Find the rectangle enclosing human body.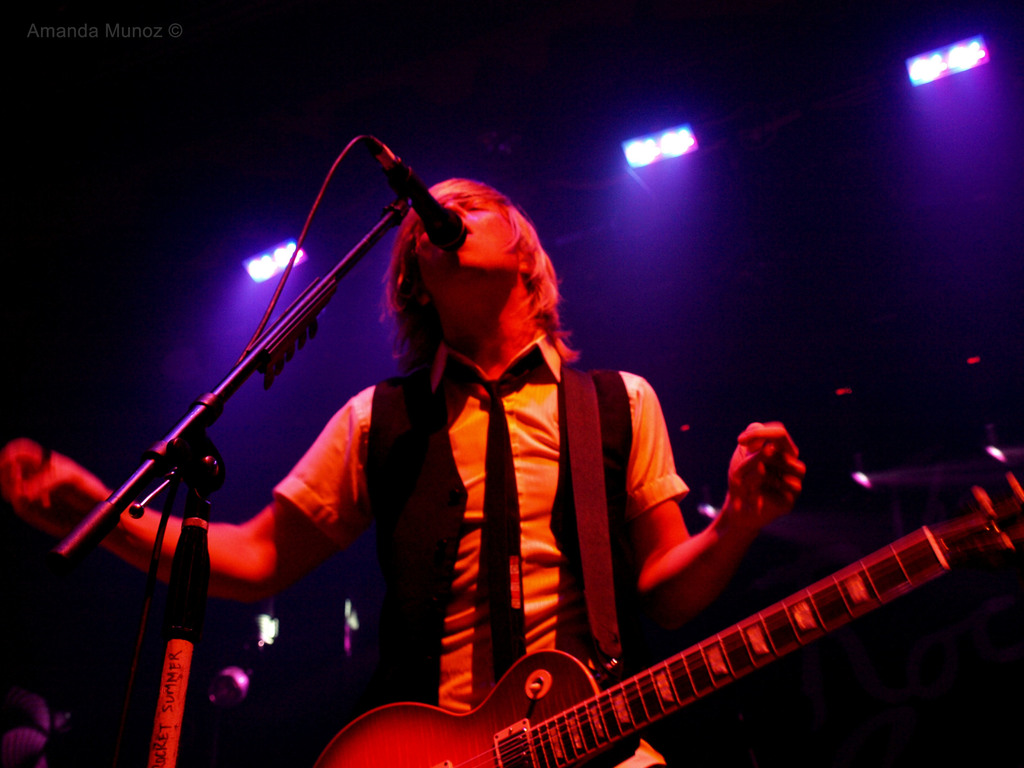
72 178 846 767.
